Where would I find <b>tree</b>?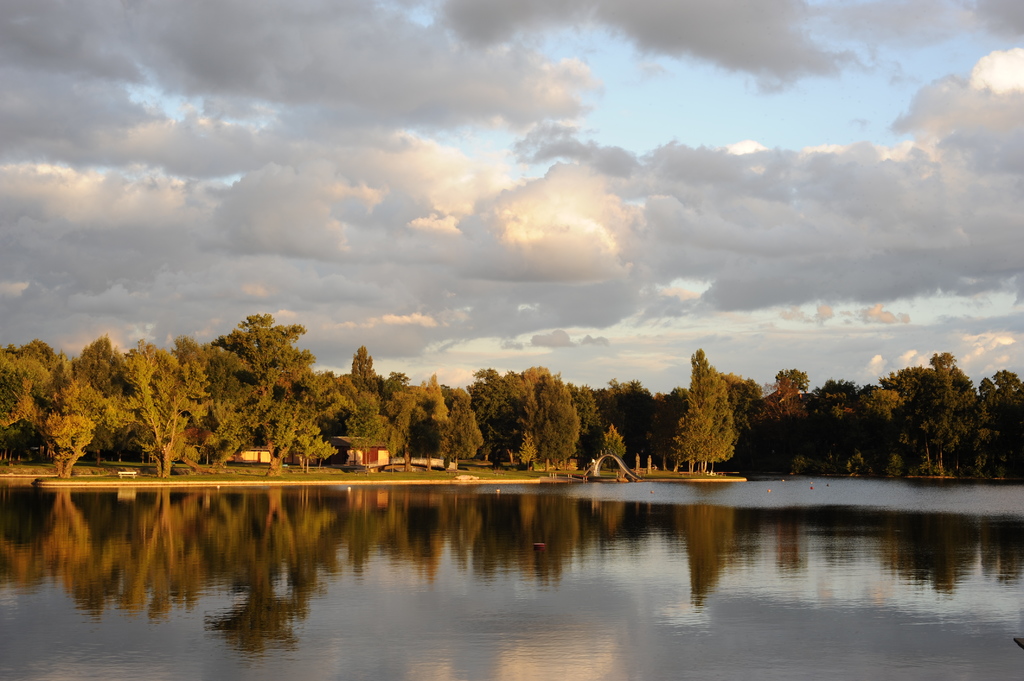
At select_region(761, 378, 811, 471).
